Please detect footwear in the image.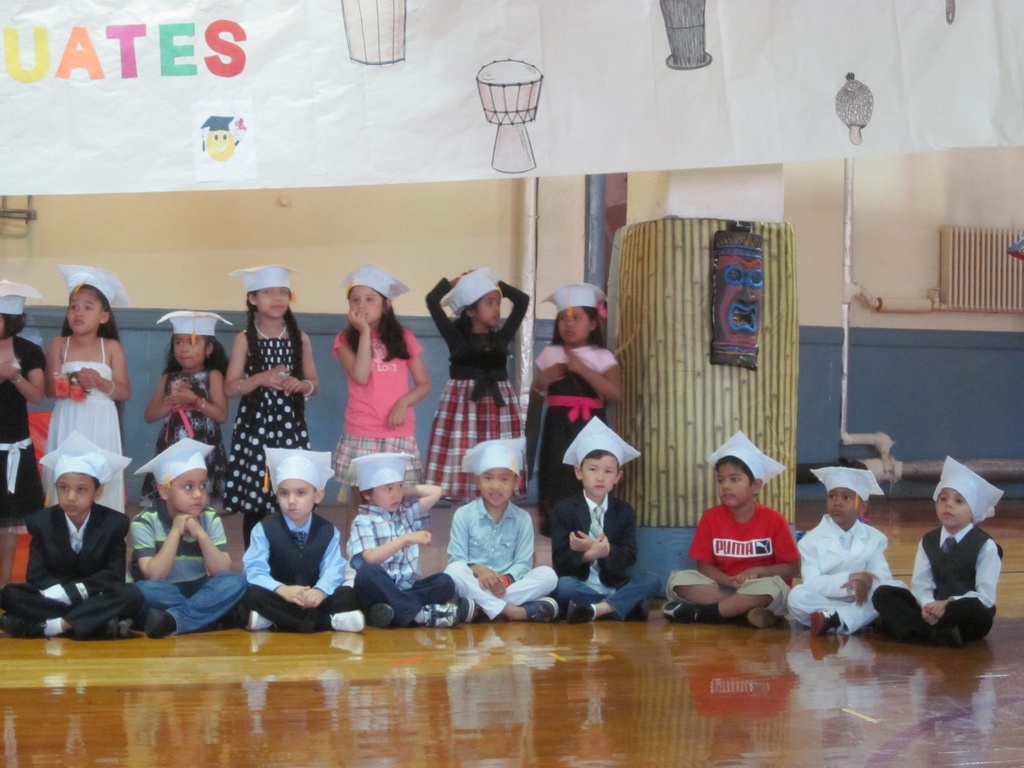
region(365, 604, 397, 625).
